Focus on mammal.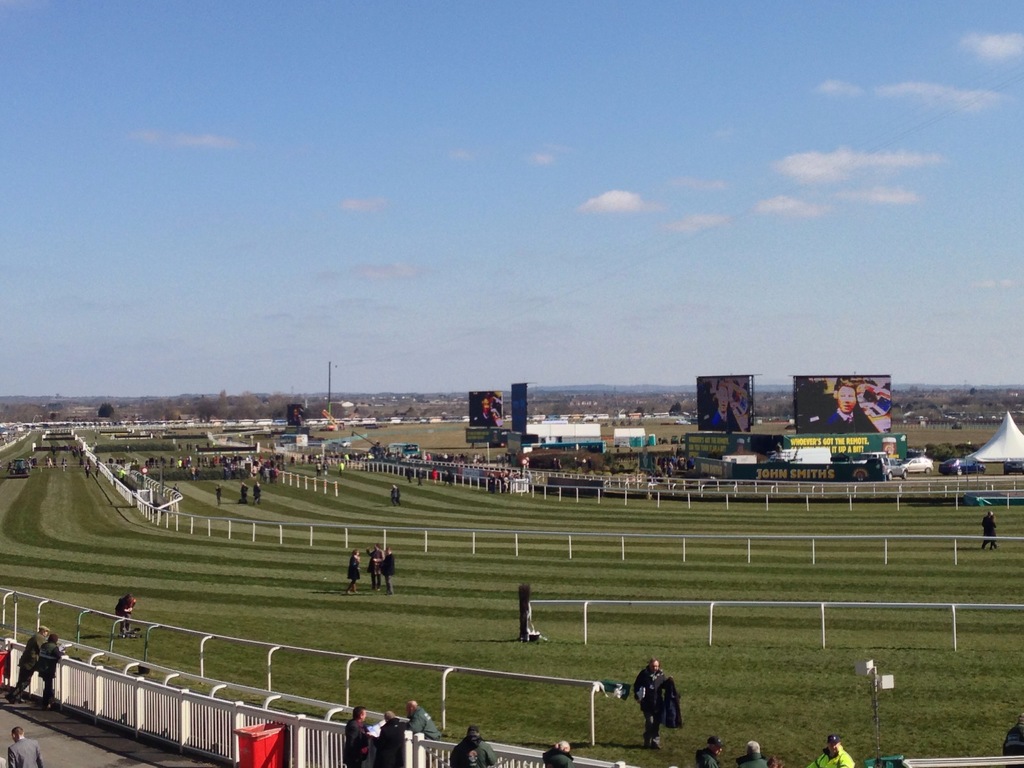
Focused at BBox(542, 740, 573, 767).
